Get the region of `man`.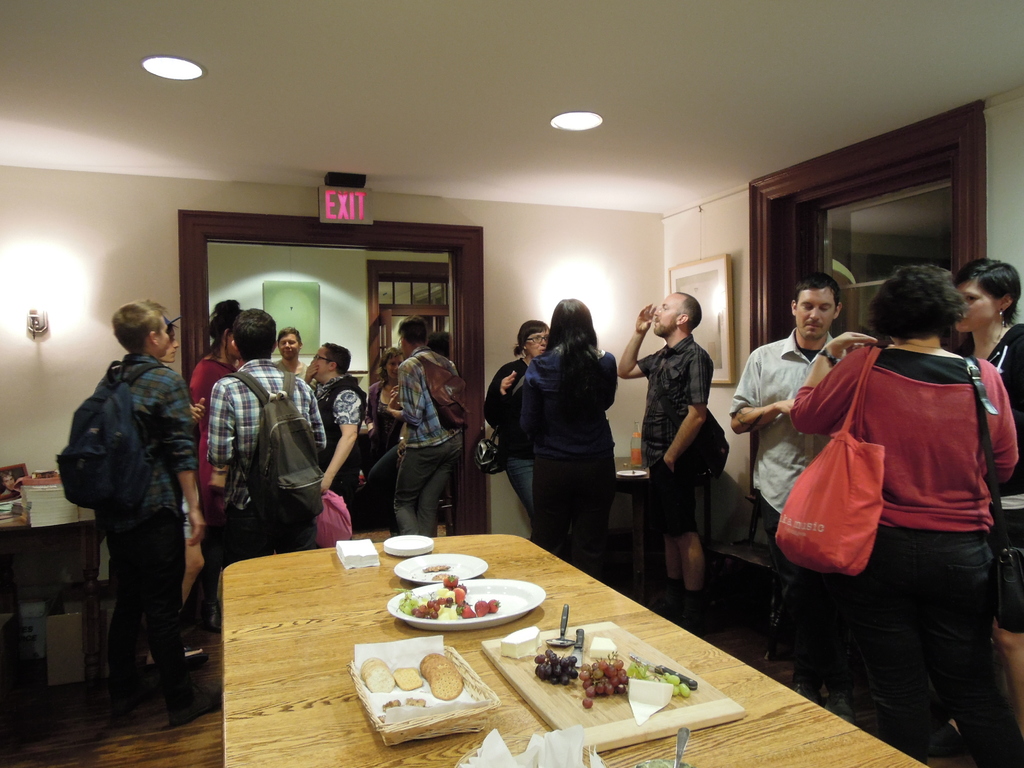
618,289,717,637.
